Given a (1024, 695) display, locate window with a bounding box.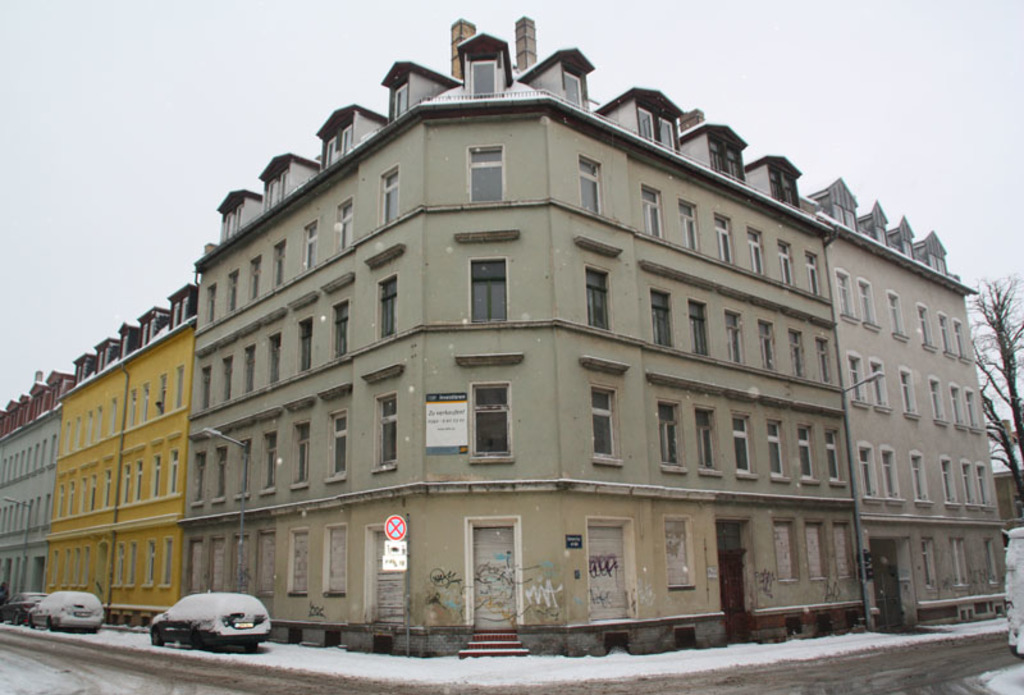
Located: select_region(815, 337, 832, 381).
